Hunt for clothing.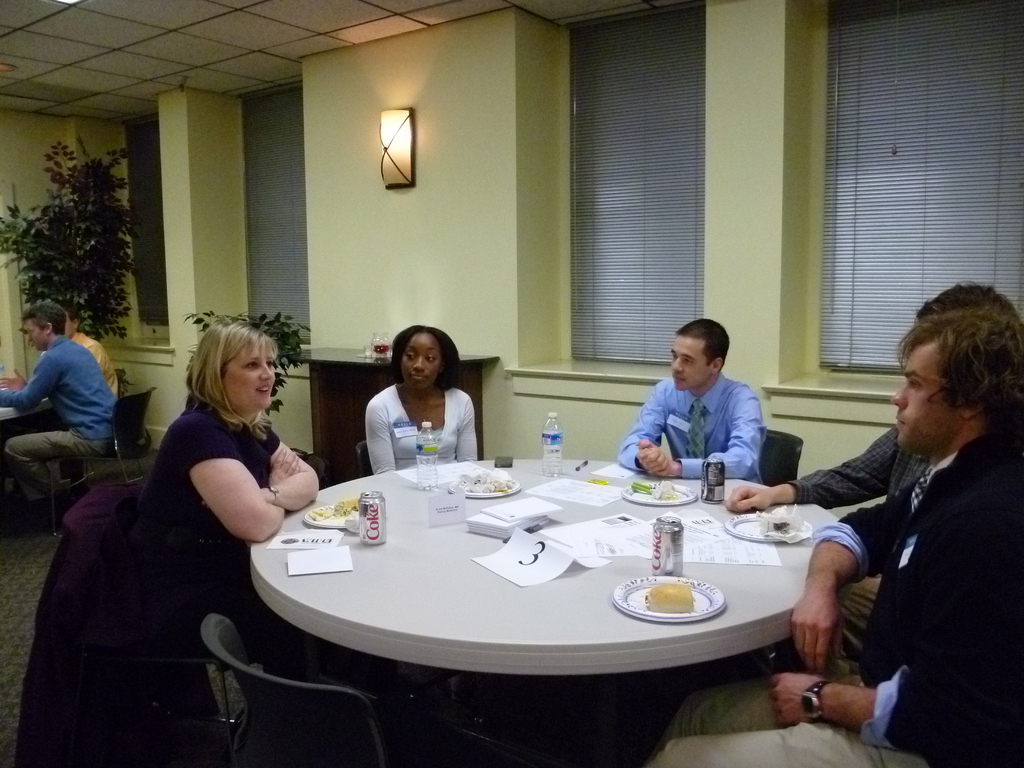
Hunted down at [128,410,284,611].
